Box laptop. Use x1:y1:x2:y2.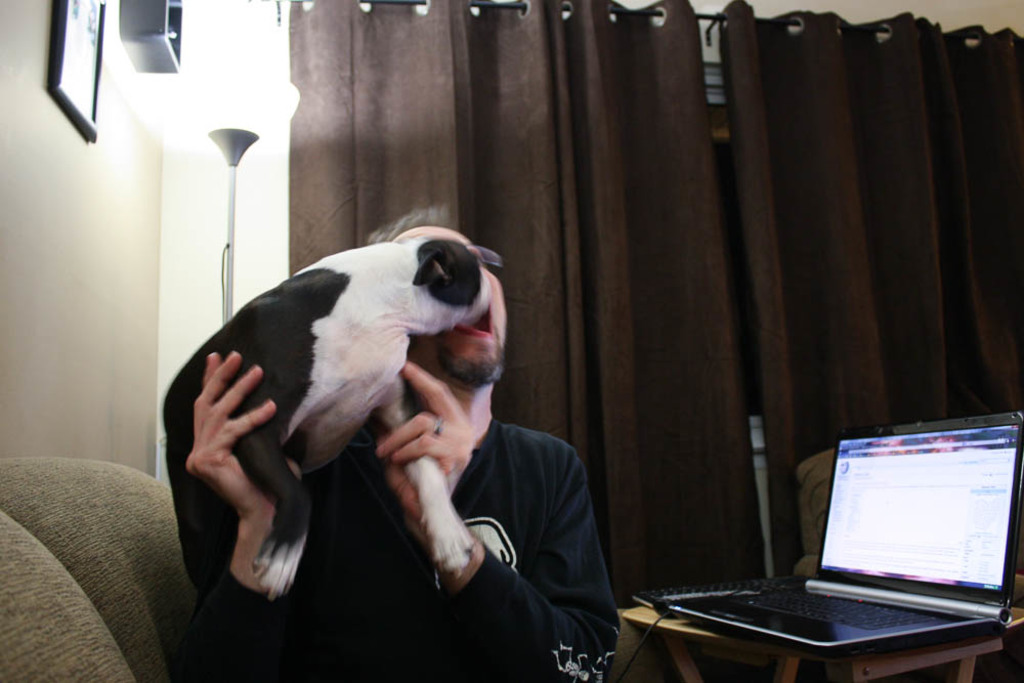
648:416:1017:669.
